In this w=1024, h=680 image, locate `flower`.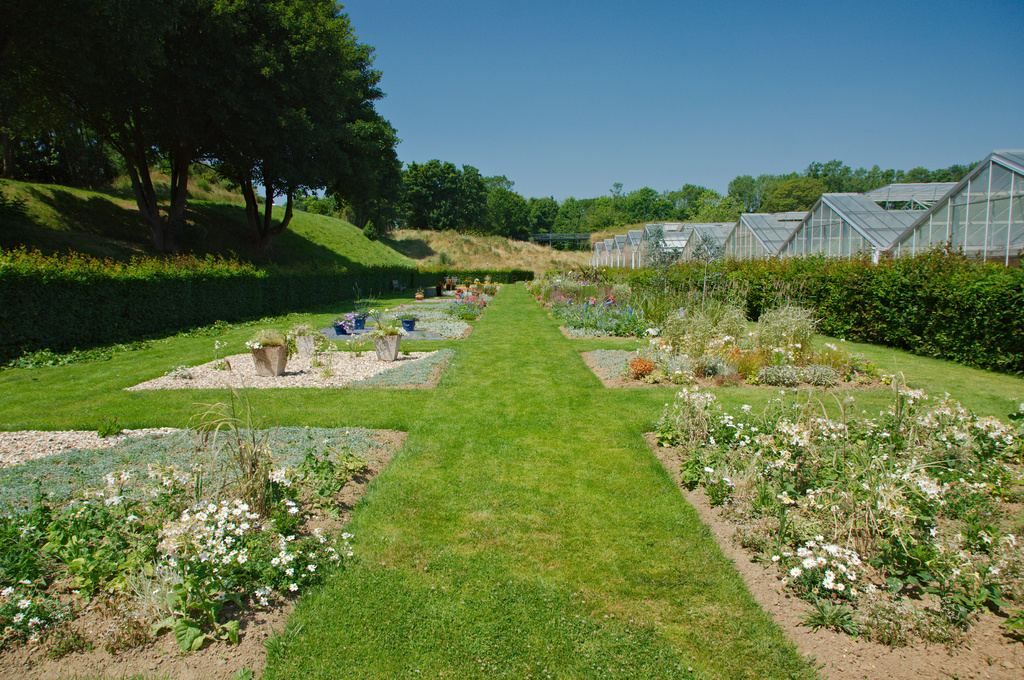
Bounding box: [x1=1007, y1=534, x2=1016, y2=543].
